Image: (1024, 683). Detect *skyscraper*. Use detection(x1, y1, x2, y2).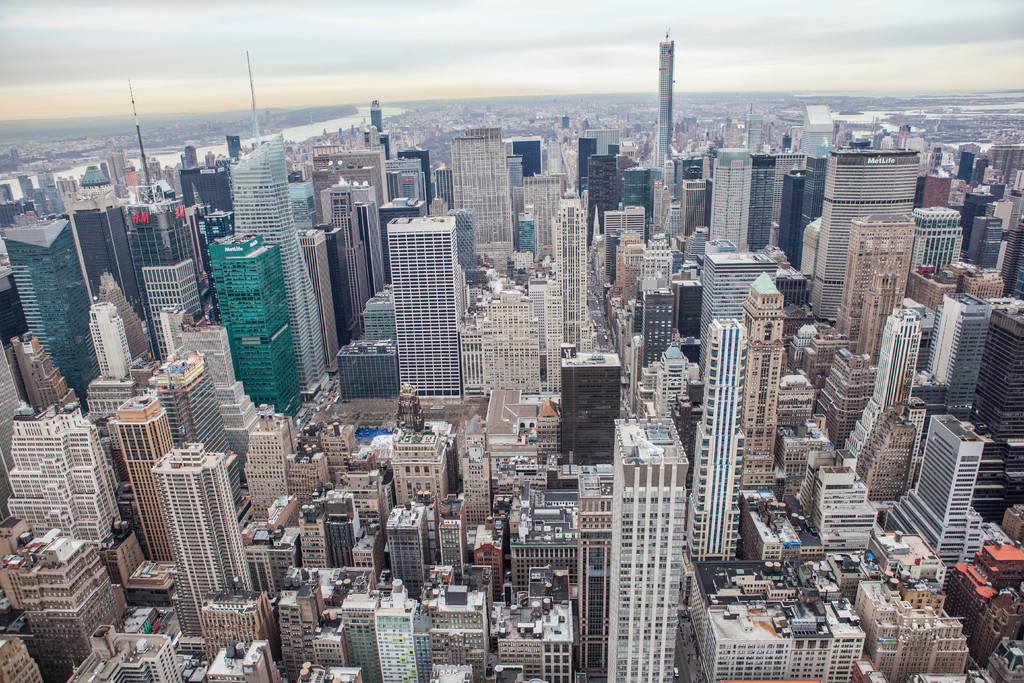
detection(470, 288, 539, 403).
